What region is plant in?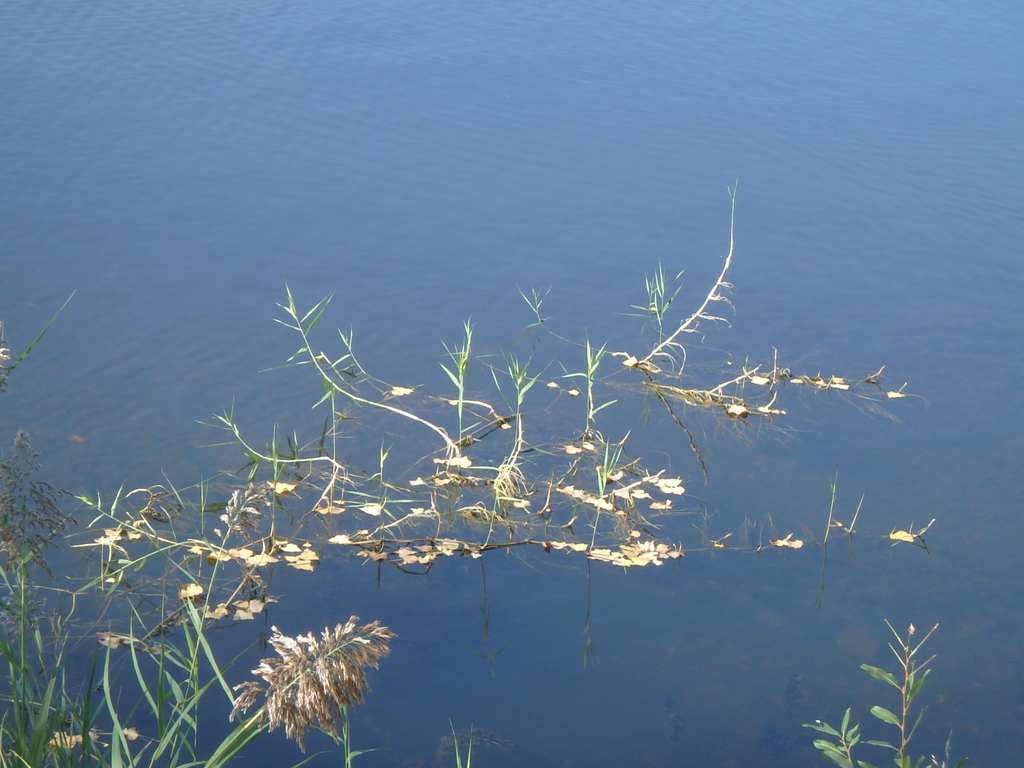
select_region(847, 596, 973, 751).
